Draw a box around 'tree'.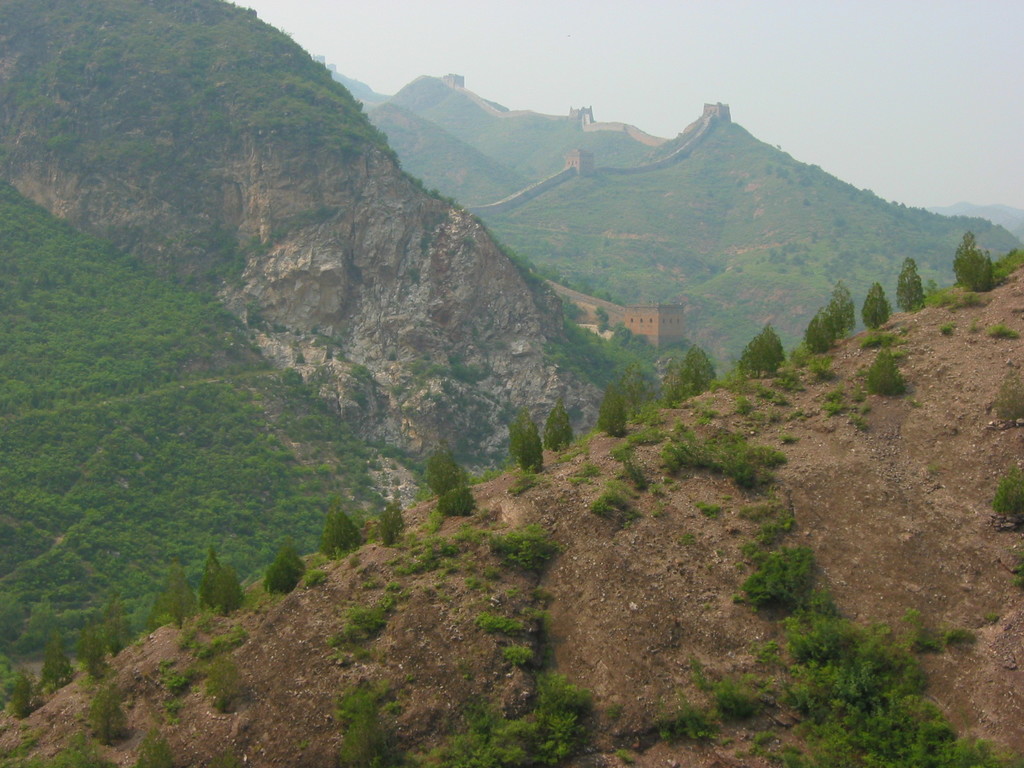
<bbox>830, 278, 855, 342</bbox>.
